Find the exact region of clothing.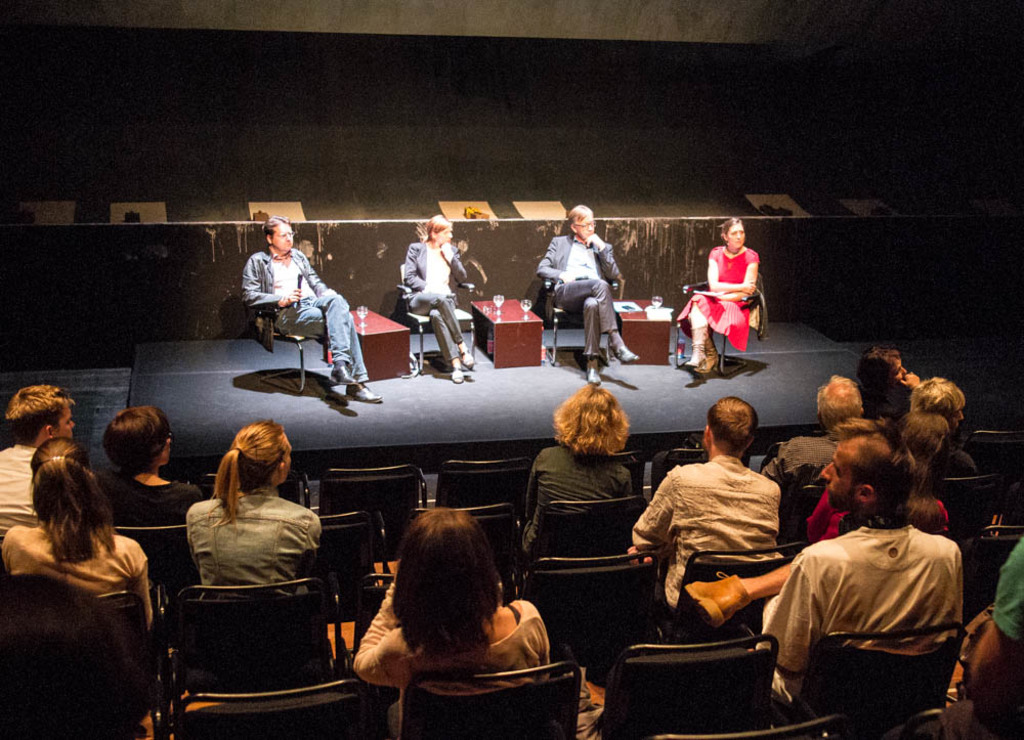
Exact region: 91 468 207 538.
